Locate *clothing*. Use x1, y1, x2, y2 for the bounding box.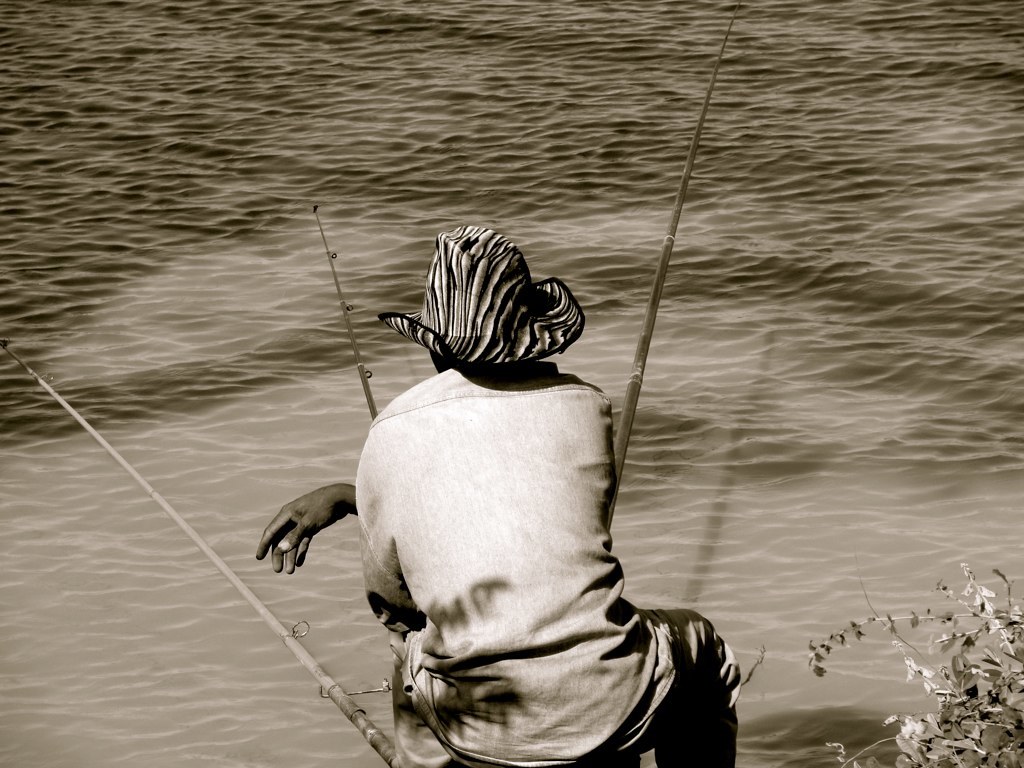
297, 300, 749, 754.
